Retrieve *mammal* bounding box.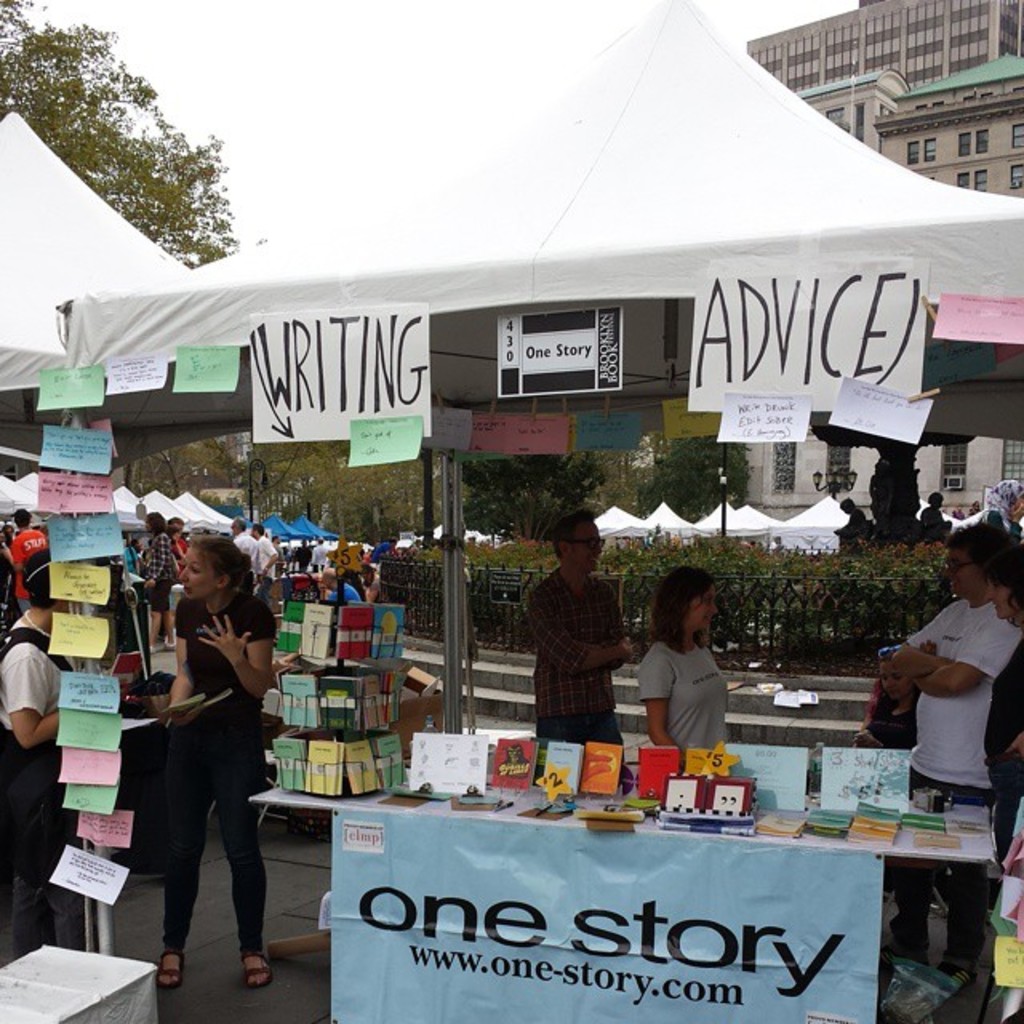
Bounding box: 170,510,194,562.
